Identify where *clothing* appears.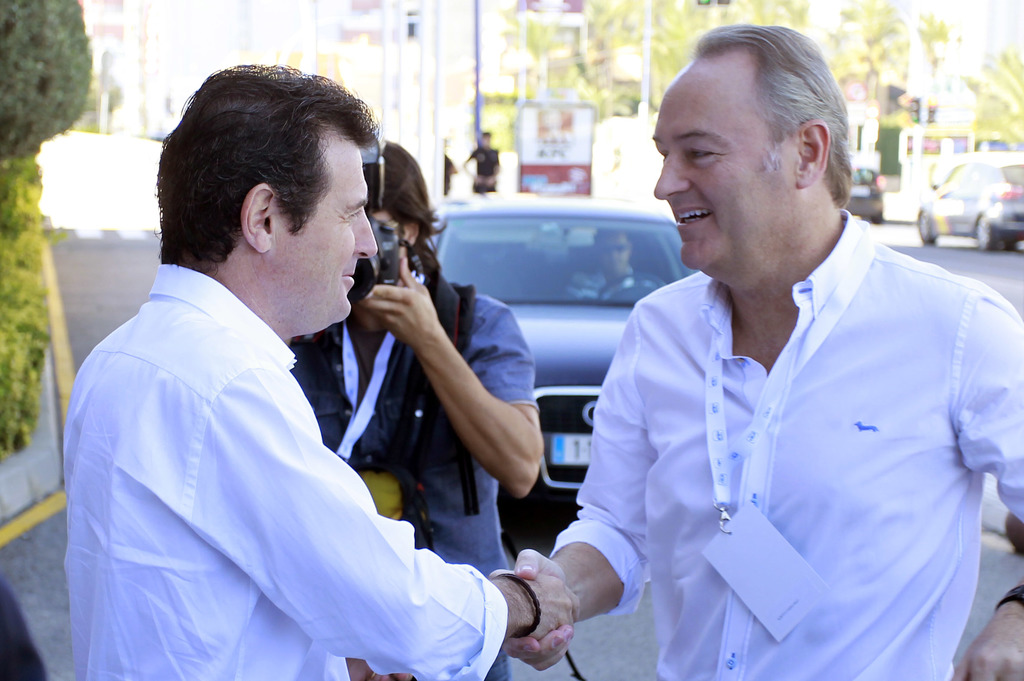
Appears at bbox=(291, 272, 535, 680).
